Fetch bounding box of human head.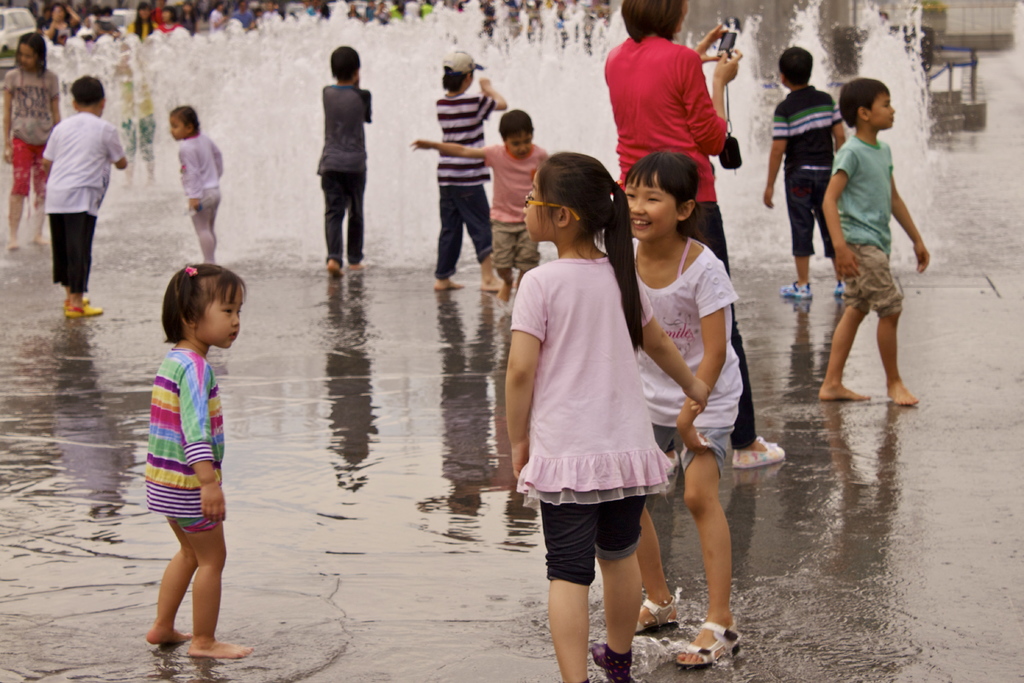
Bbox: crop(14, 32, 44, 70).
